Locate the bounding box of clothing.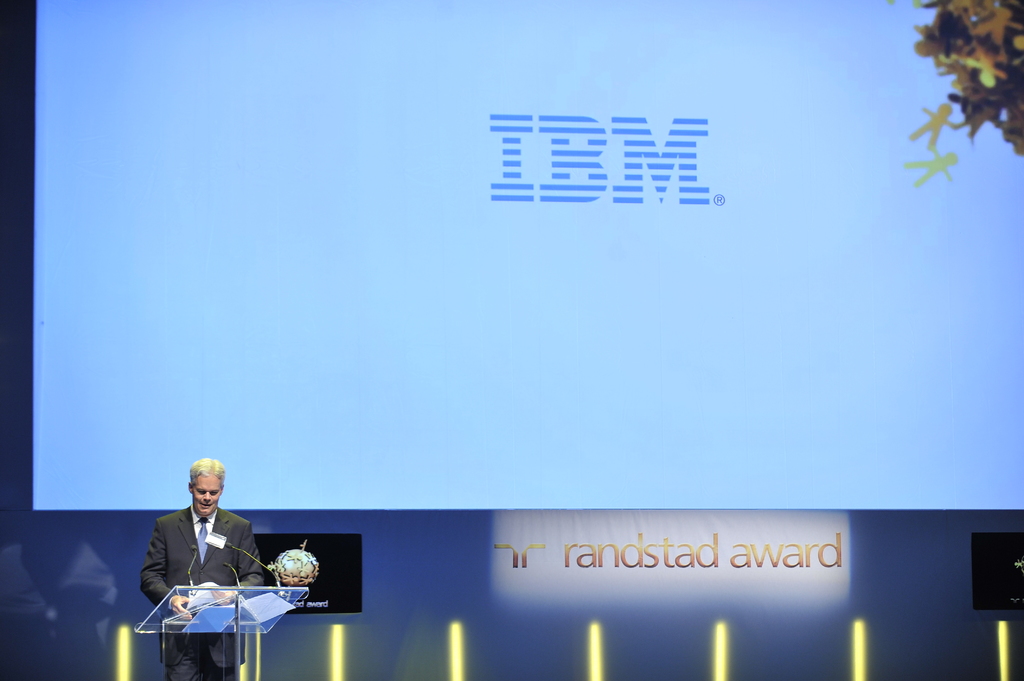
Bounding box: Rect(139, 496, 282, 646).
